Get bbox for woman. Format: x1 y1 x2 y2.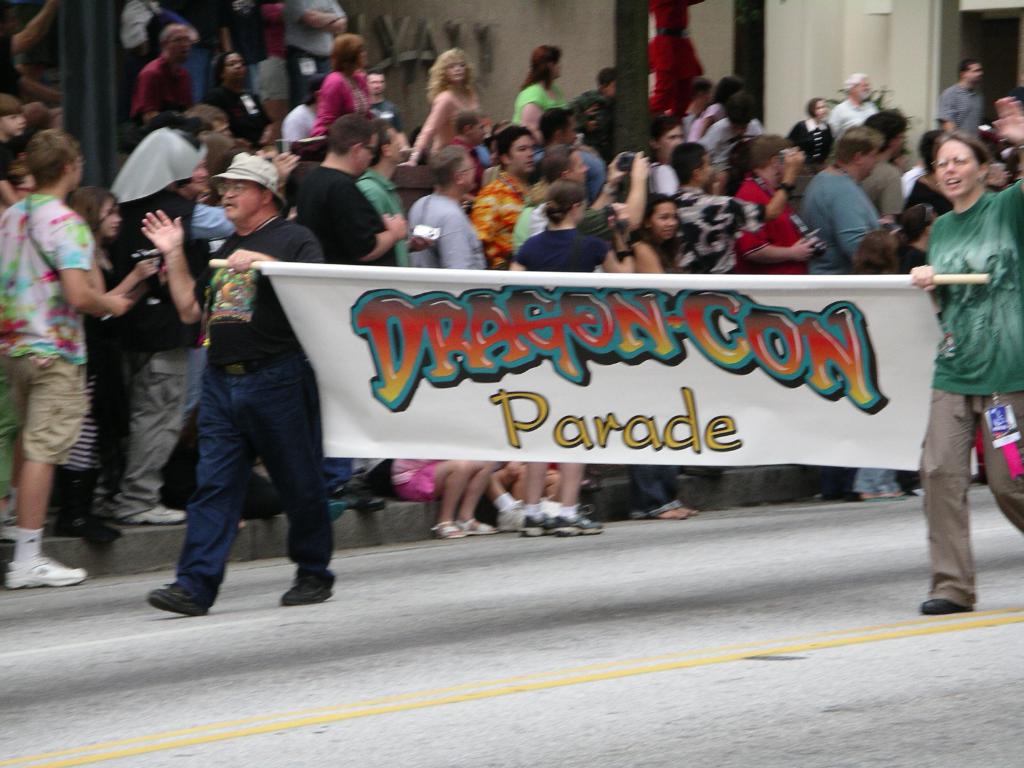
784 98 837 168.
